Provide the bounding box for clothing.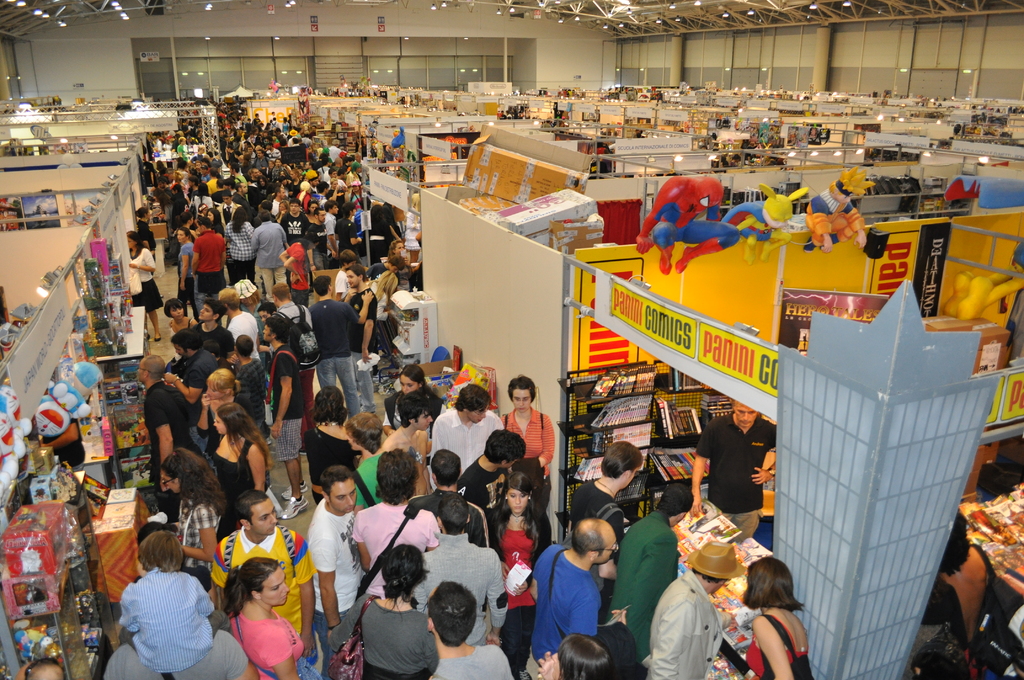
619,514,669,644.
